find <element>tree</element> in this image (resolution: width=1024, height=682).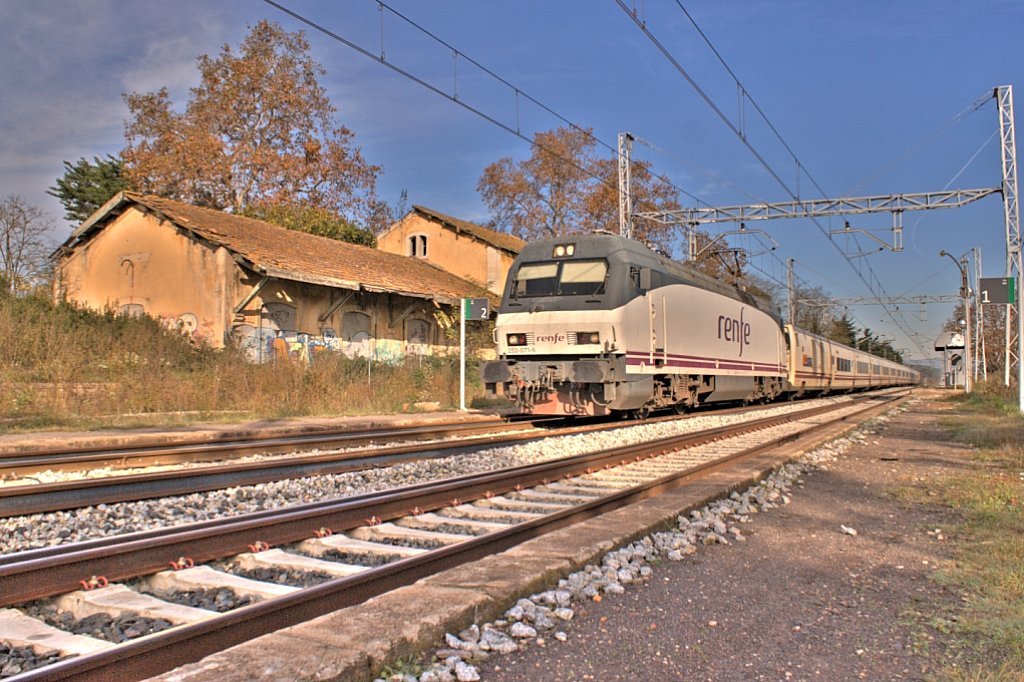
x1=47, y1=150, x2=132, y2=233.
